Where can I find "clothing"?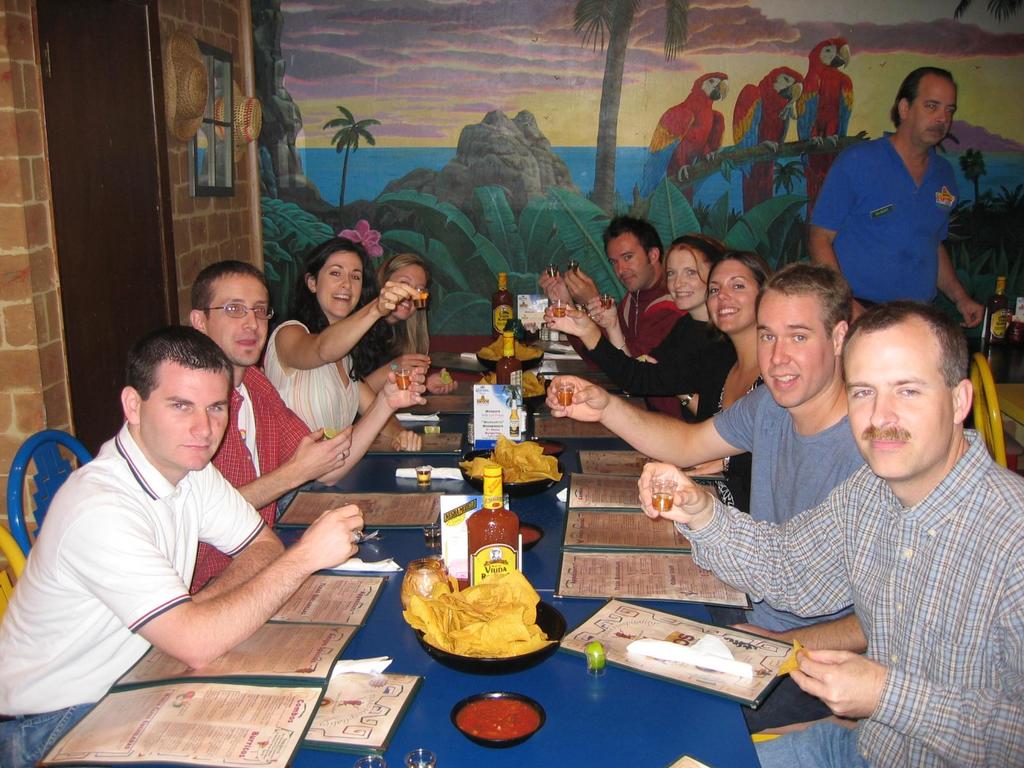
You can find it at (626,271,687,362).
